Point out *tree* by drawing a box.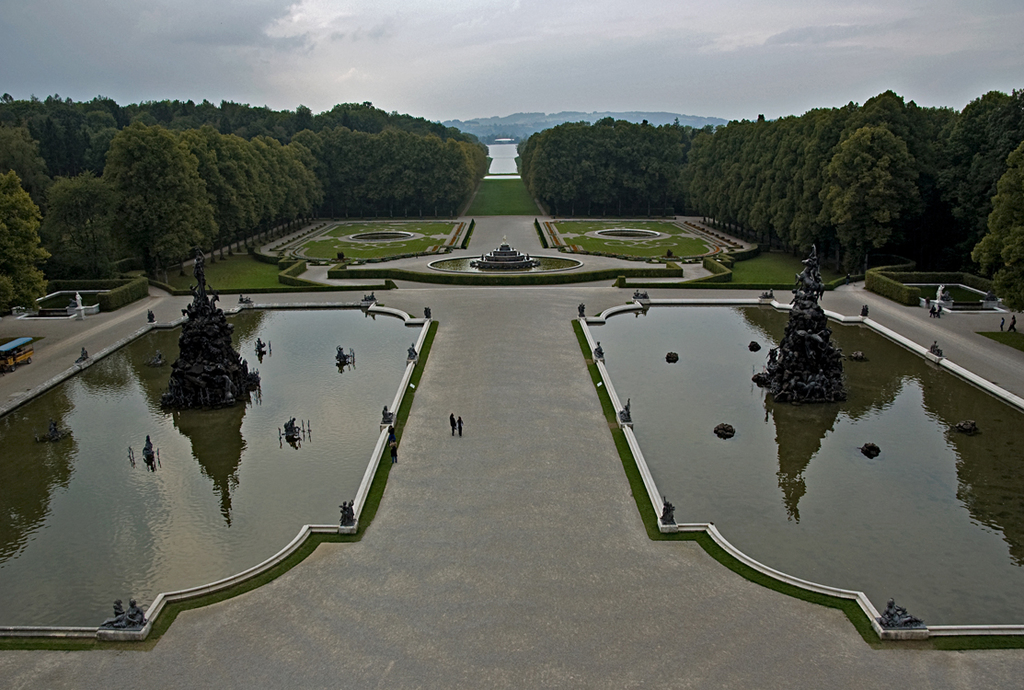
976/150/1023/299.
